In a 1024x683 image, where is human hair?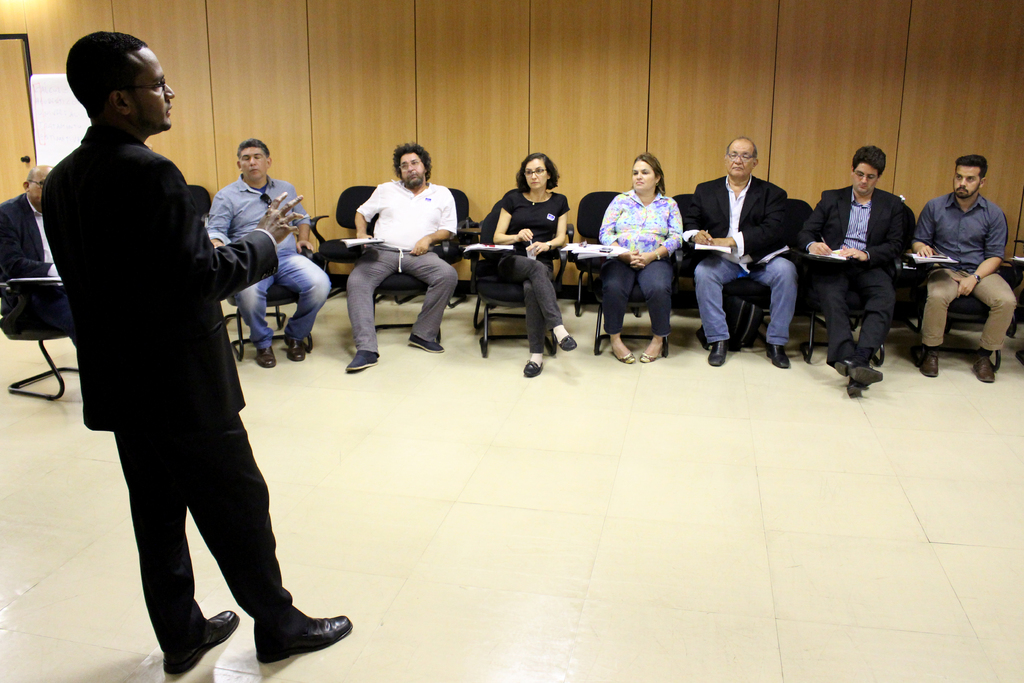
726,134,756,160.
